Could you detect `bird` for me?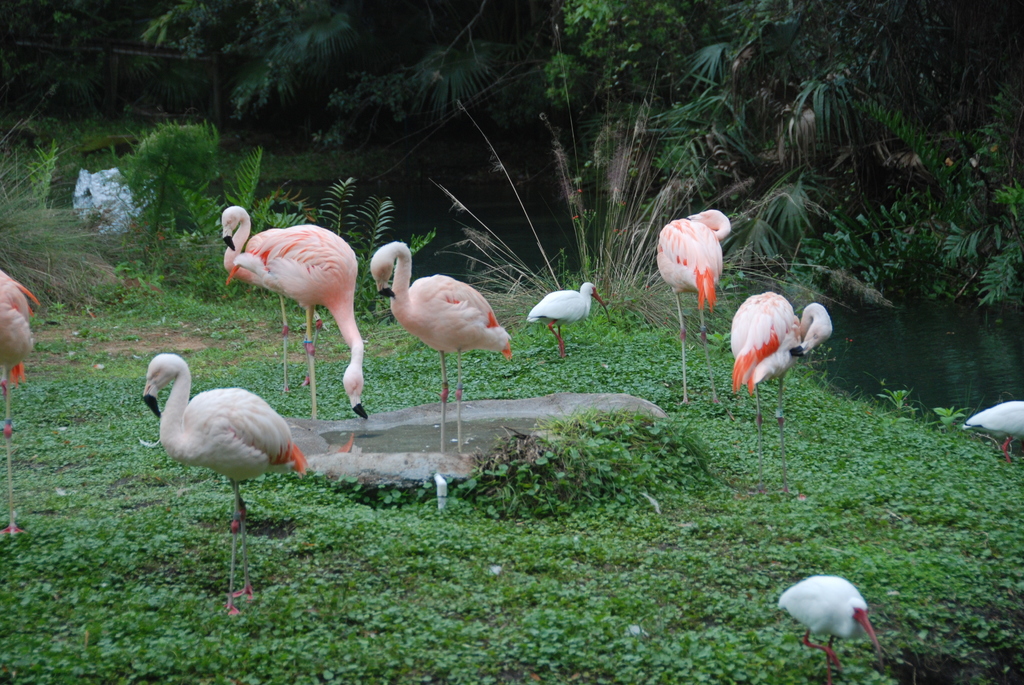
Detection result: region(530, 279, 610, 363).
